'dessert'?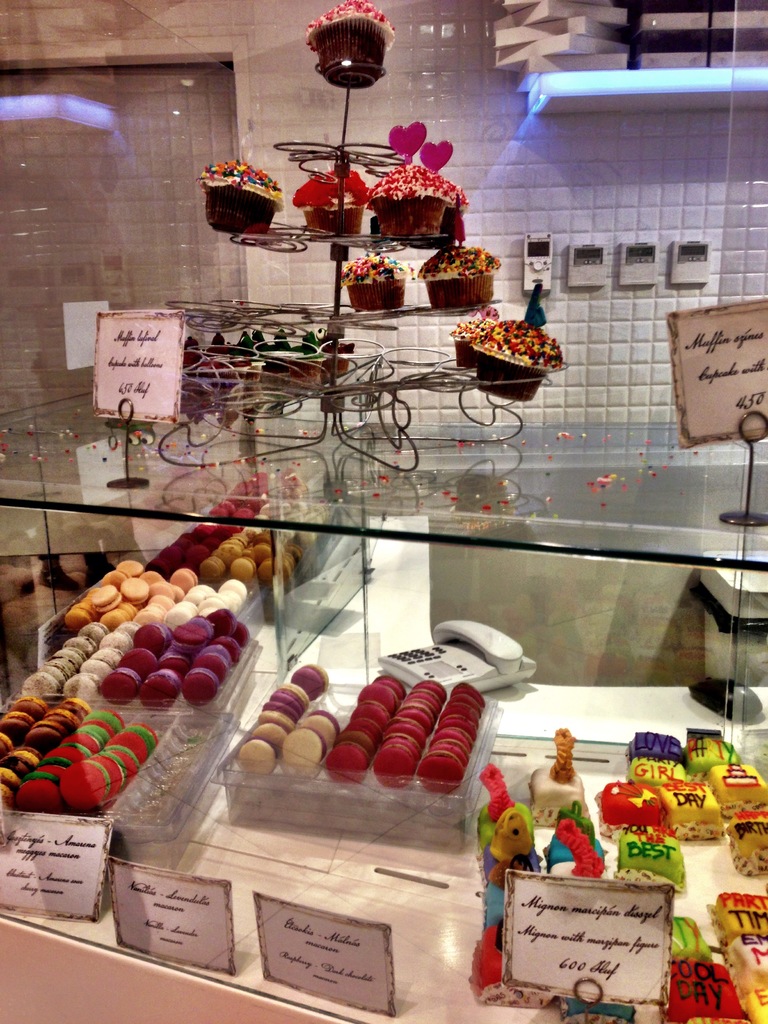
box=[204, 521, 295, 588]
